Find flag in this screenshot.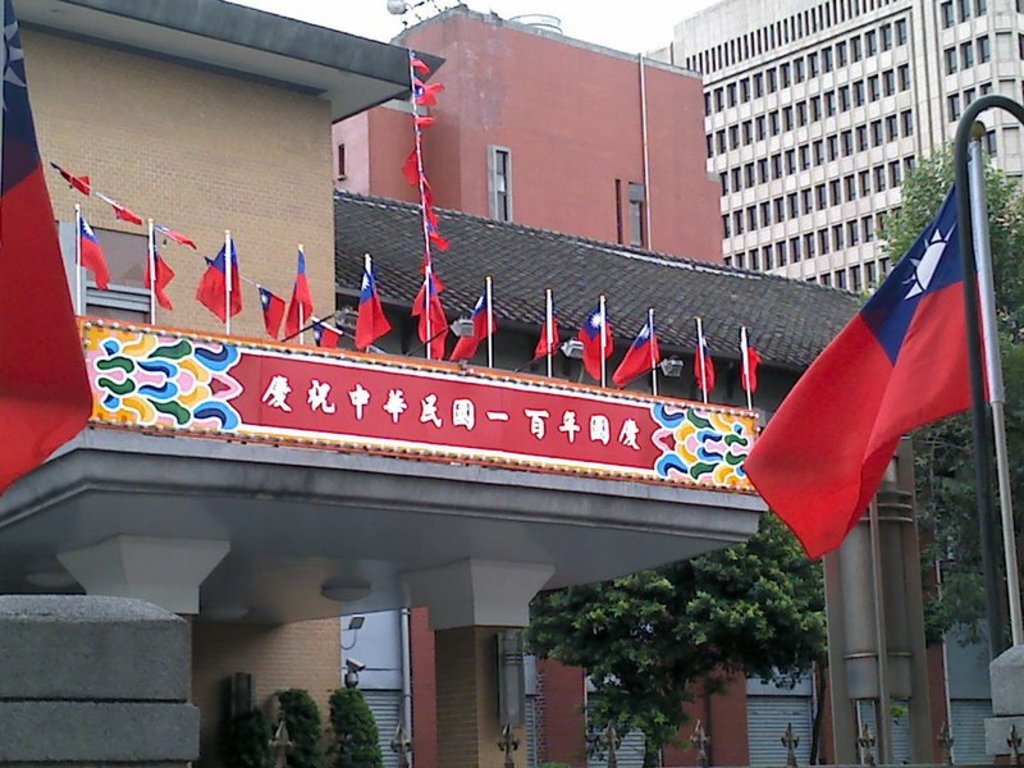
The bounding box for flag is [left=408, top=76, right=444, bottom=95].
